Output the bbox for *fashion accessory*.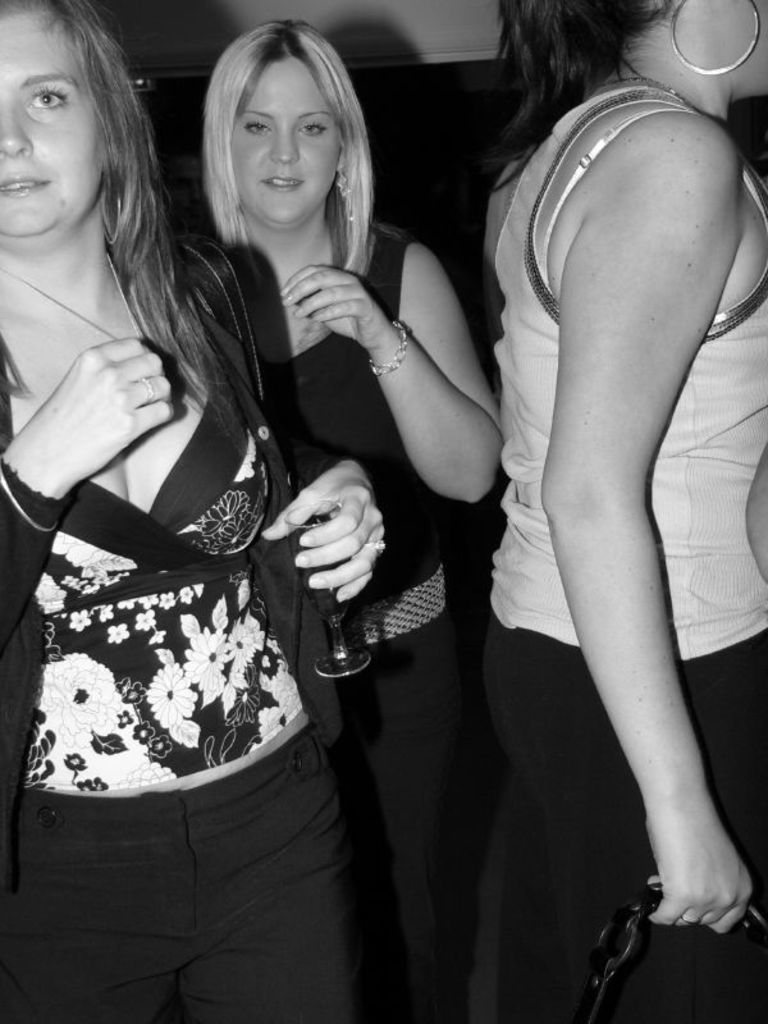
669,0,764,78.
